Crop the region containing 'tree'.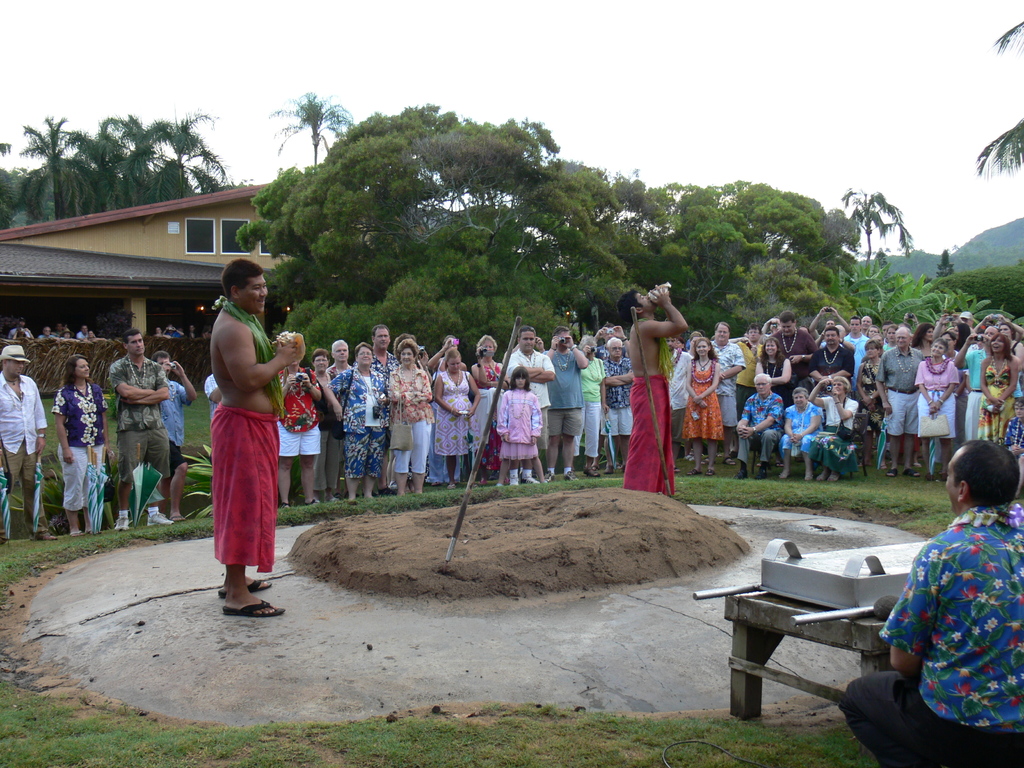
Crop region: (638, 177, 844, 349).
